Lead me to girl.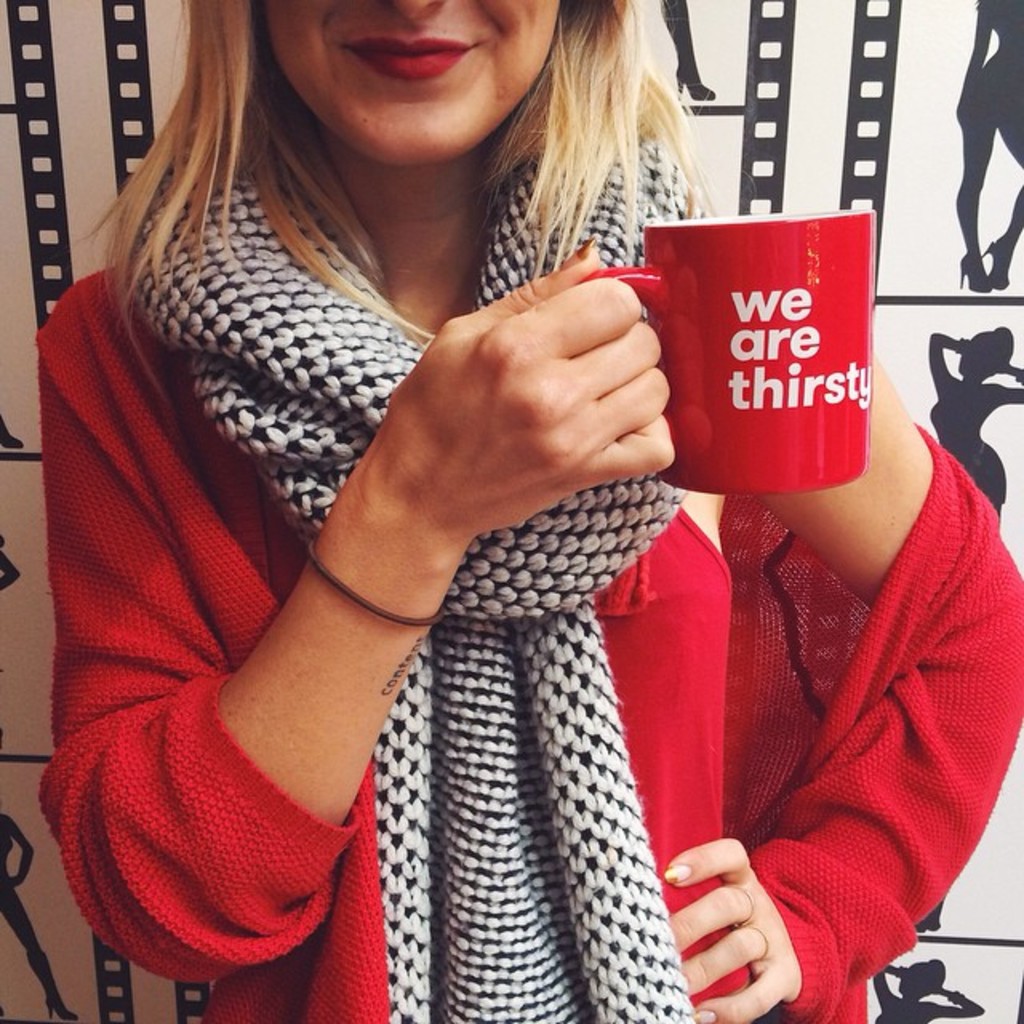
Lead to (x1=35, y1=0, x2=1022, y2=1022).
